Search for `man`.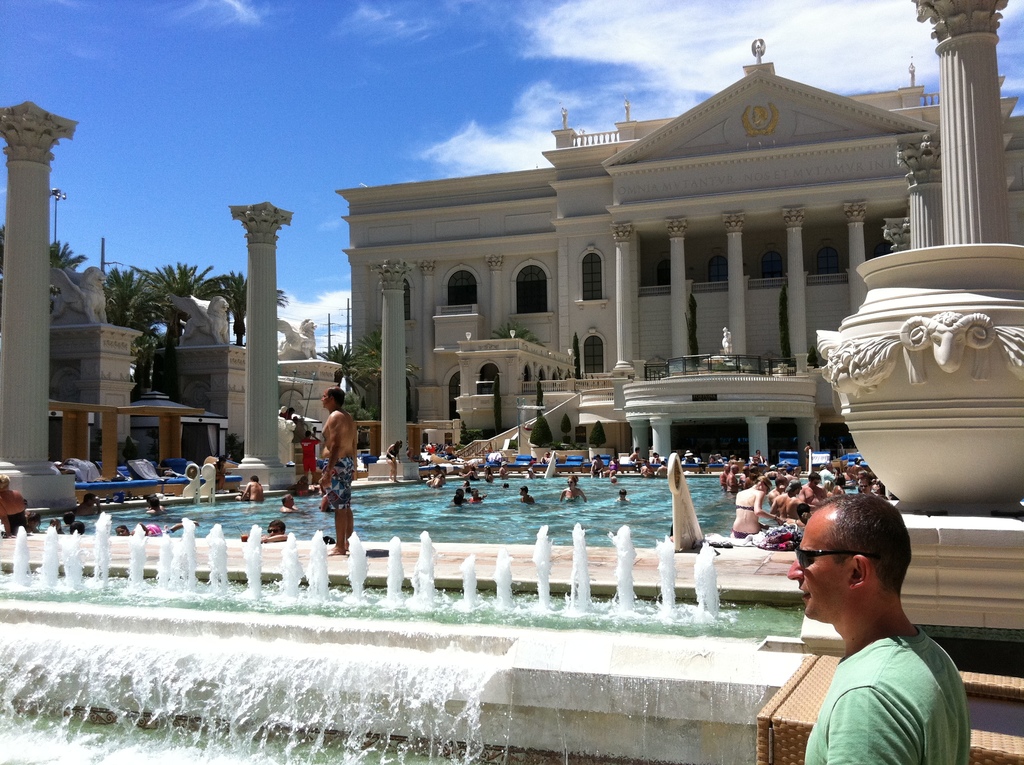
Found at region(498, 458, 511, 479).
